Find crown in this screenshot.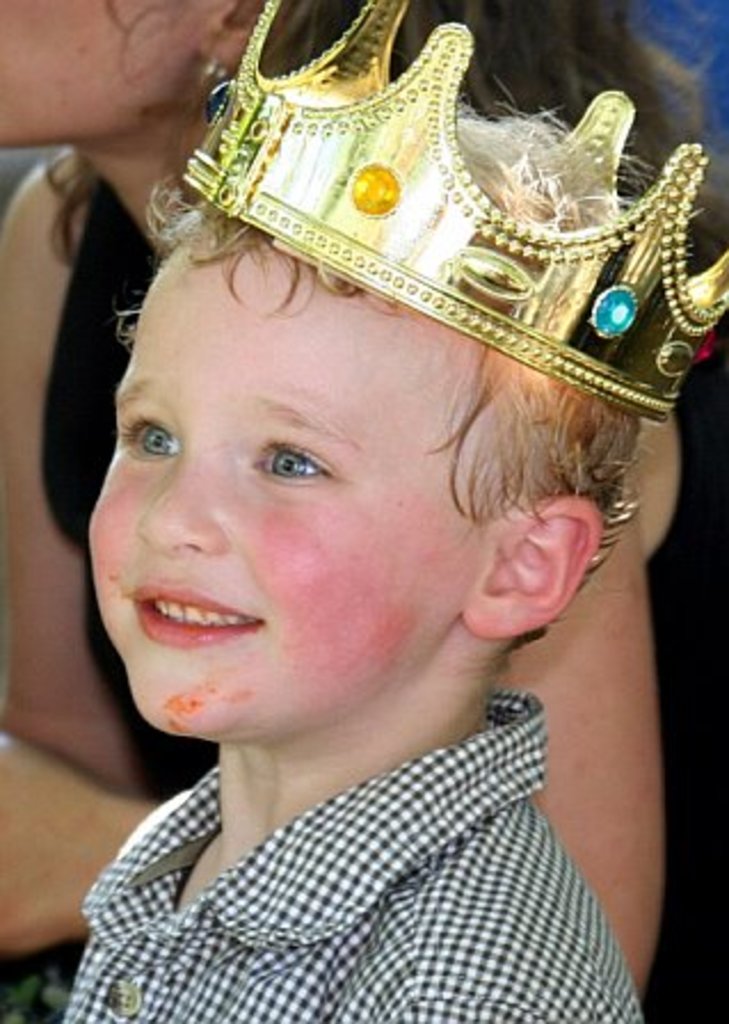
The bounding box for crown is left=178, top=2, right=724, bottom=416.
